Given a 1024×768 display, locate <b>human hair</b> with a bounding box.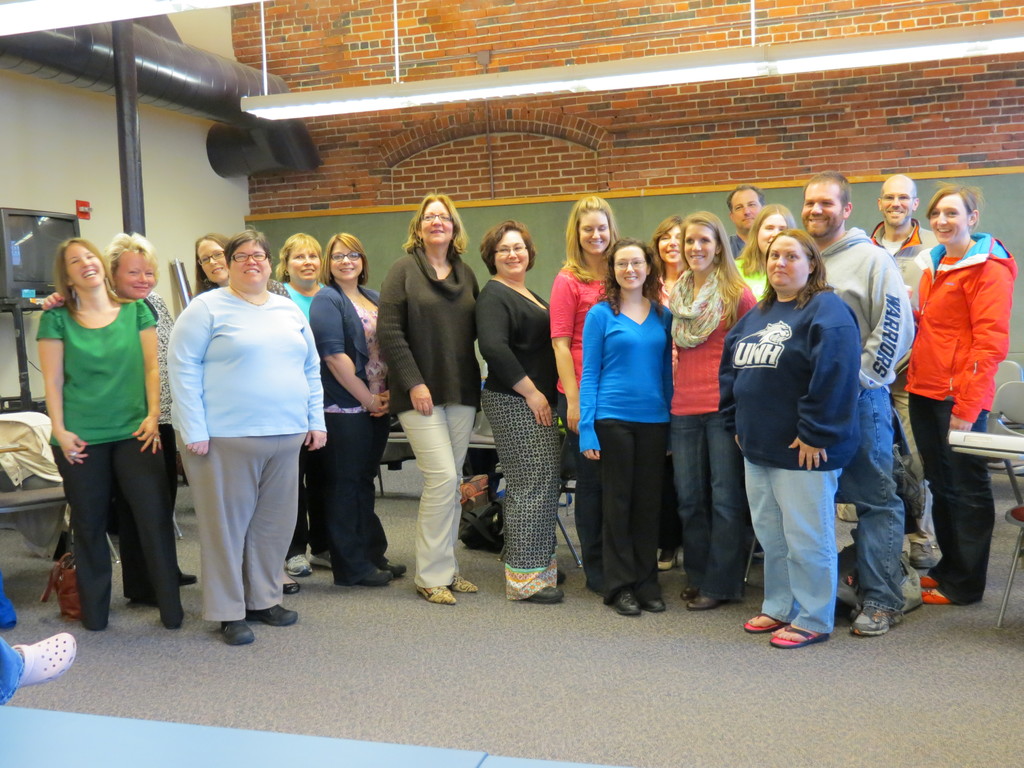
Located: 597 239 664 323.
